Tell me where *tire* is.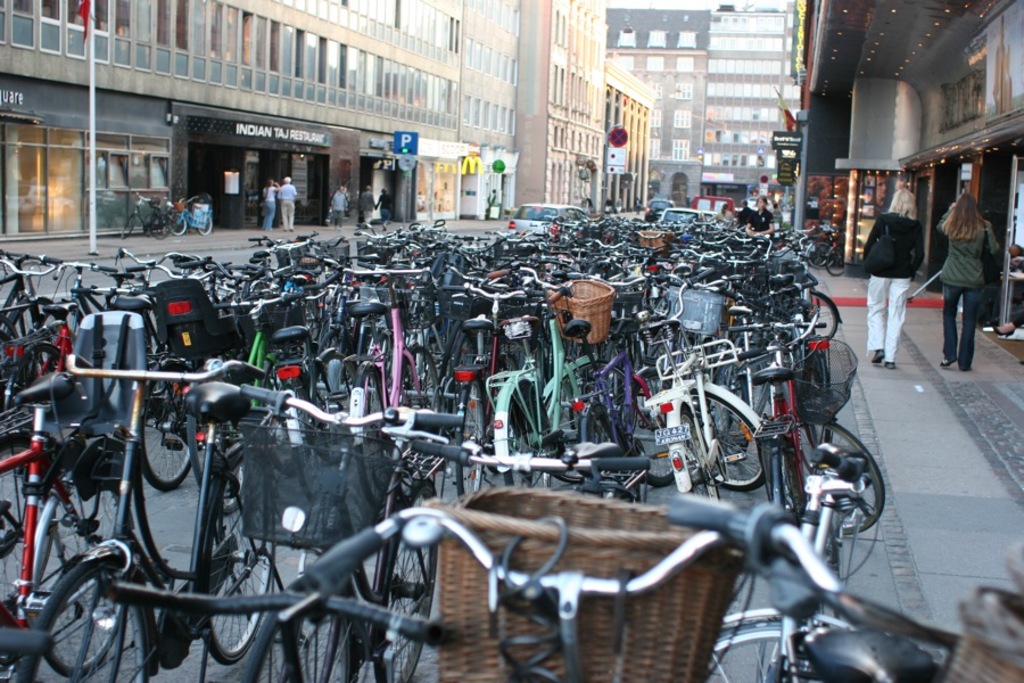
*tire* is at (155,215,172,239).
